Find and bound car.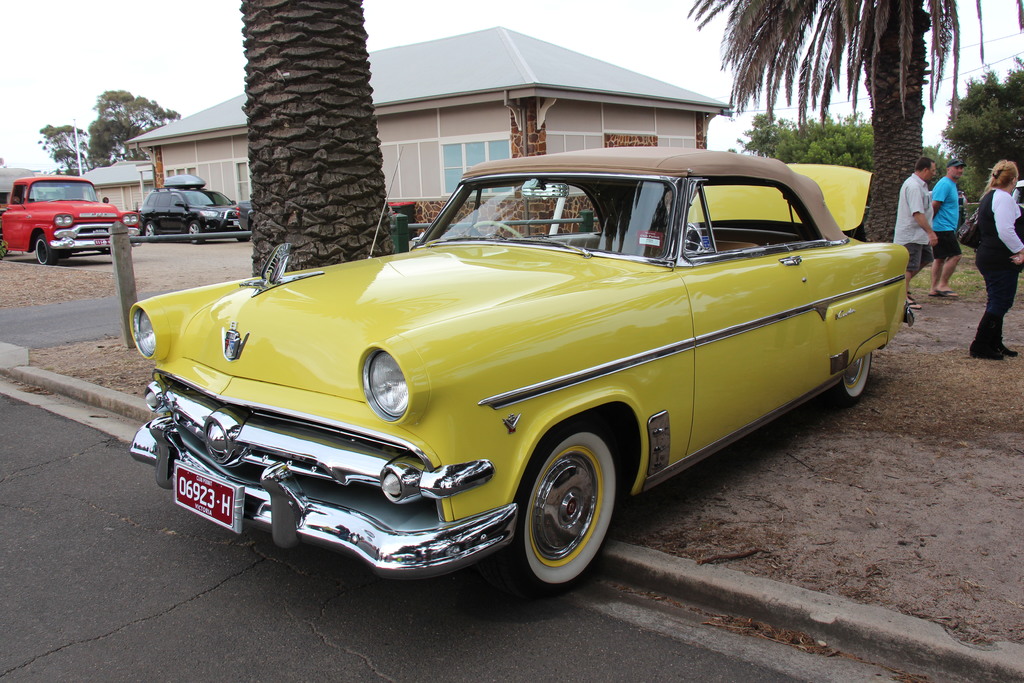
Bound: (x1=236, y1=200, x2=253, y2=230).
